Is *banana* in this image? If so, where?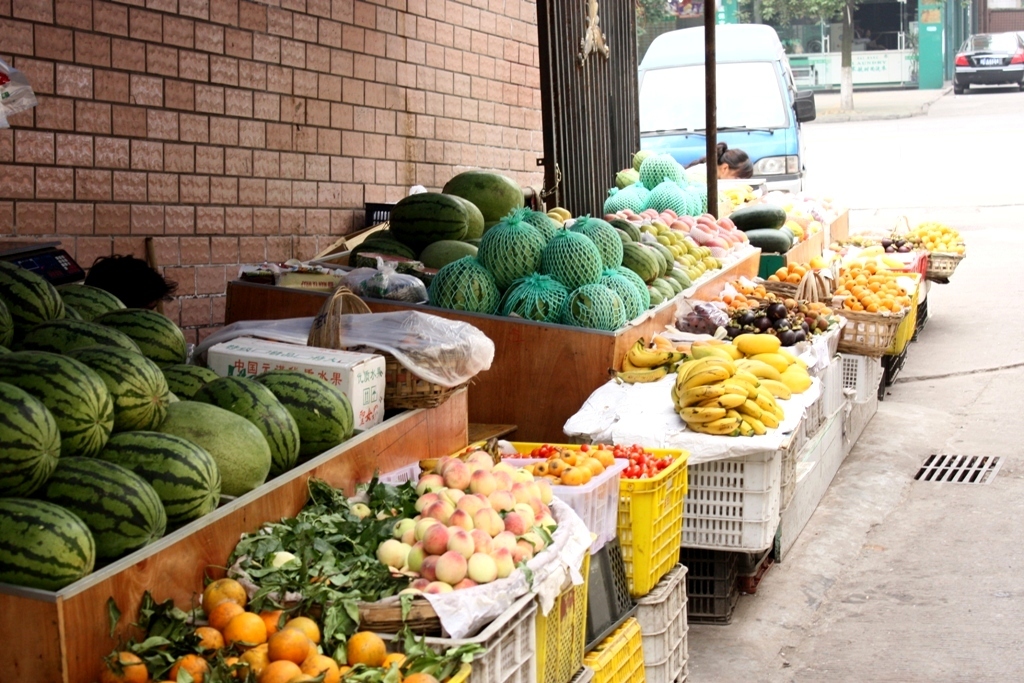
Yes, at x1=738, y1=336, x2=780, y2=352.
